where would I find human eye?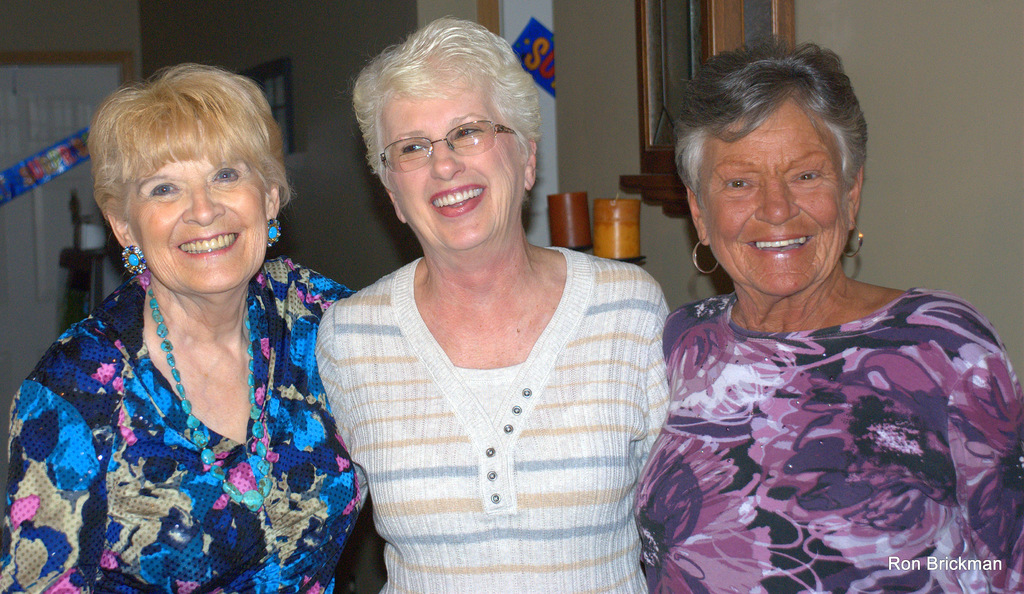
At (x1=719, y1=172, x2=758, y2=193).
